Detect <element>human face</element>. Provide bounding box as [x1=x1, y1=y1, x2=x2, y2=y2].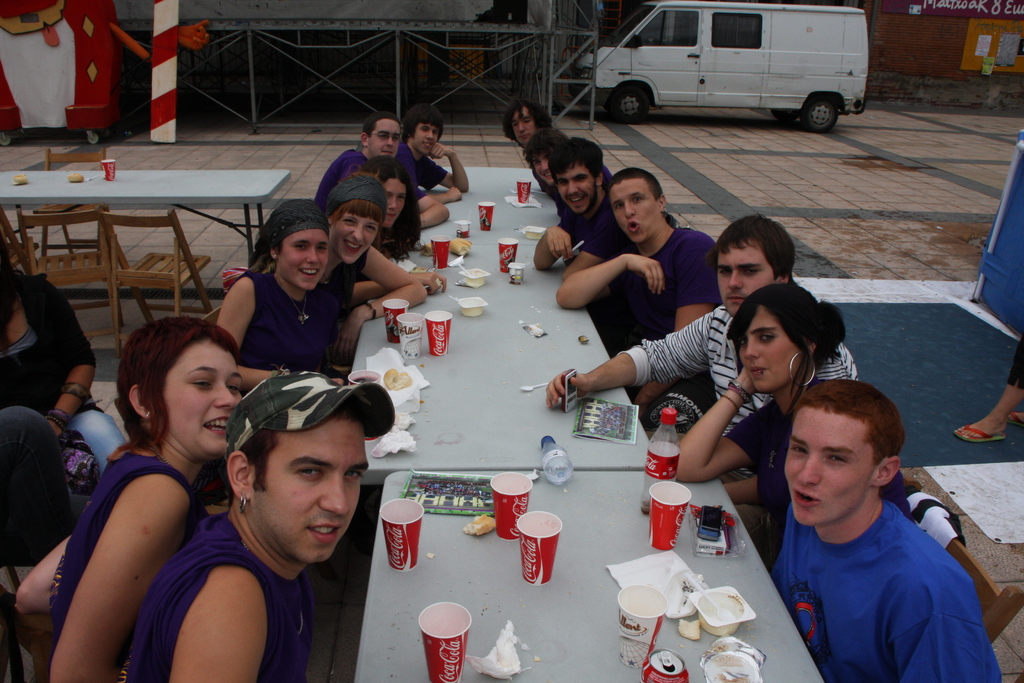
[x1=781, y1=407, x2=870, y2=528].
